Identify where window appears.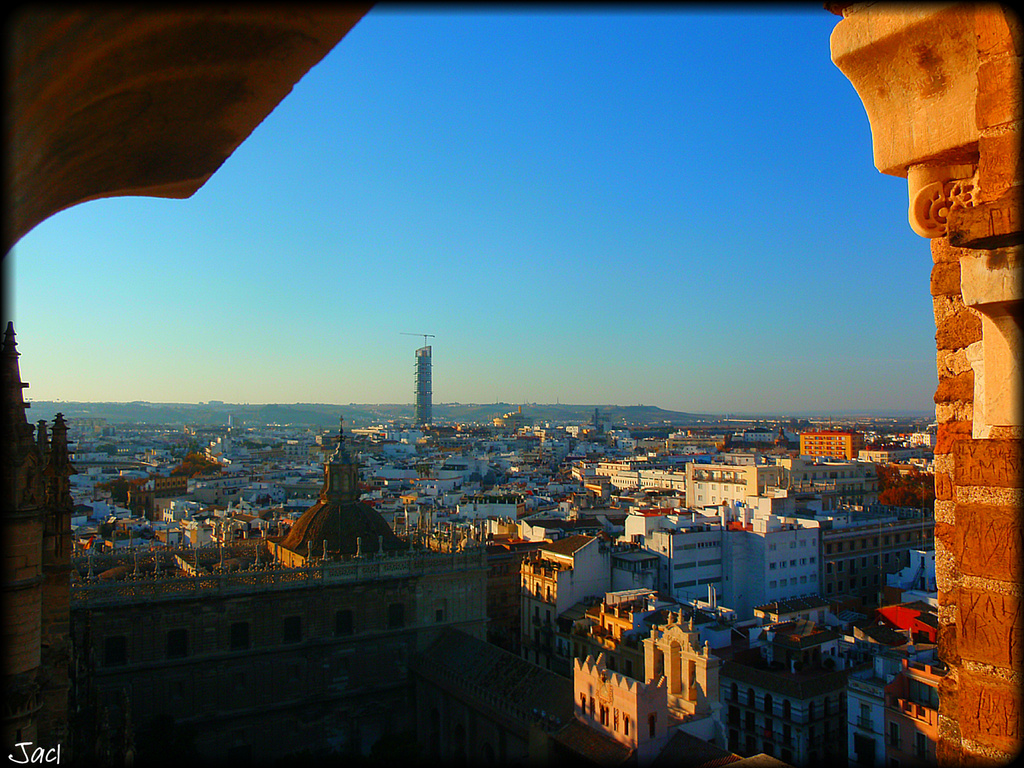
Appears at <box>101,634,129,670</box>.
